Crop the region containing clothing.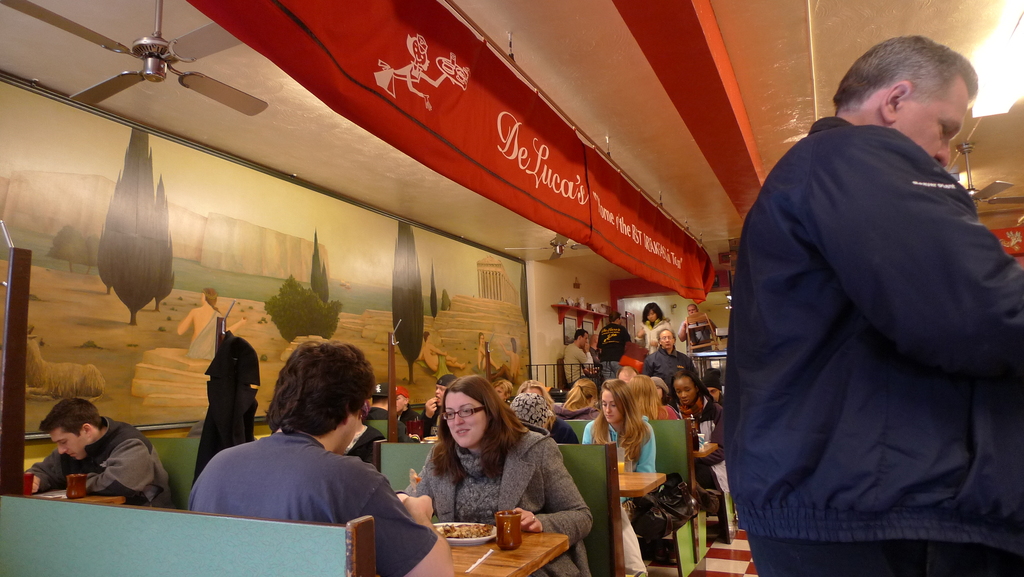
Crop region: l=644, t=402, r=679, b=427.
